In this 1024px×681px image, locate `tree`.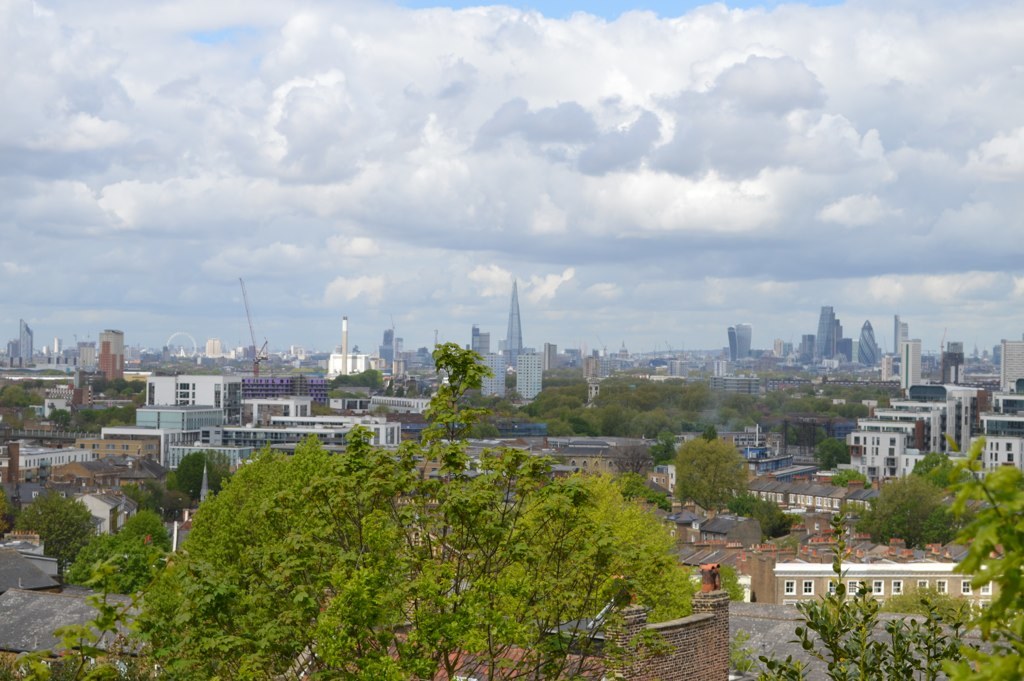
Bounding box: bbox=[932, 431, 1023, 680].
